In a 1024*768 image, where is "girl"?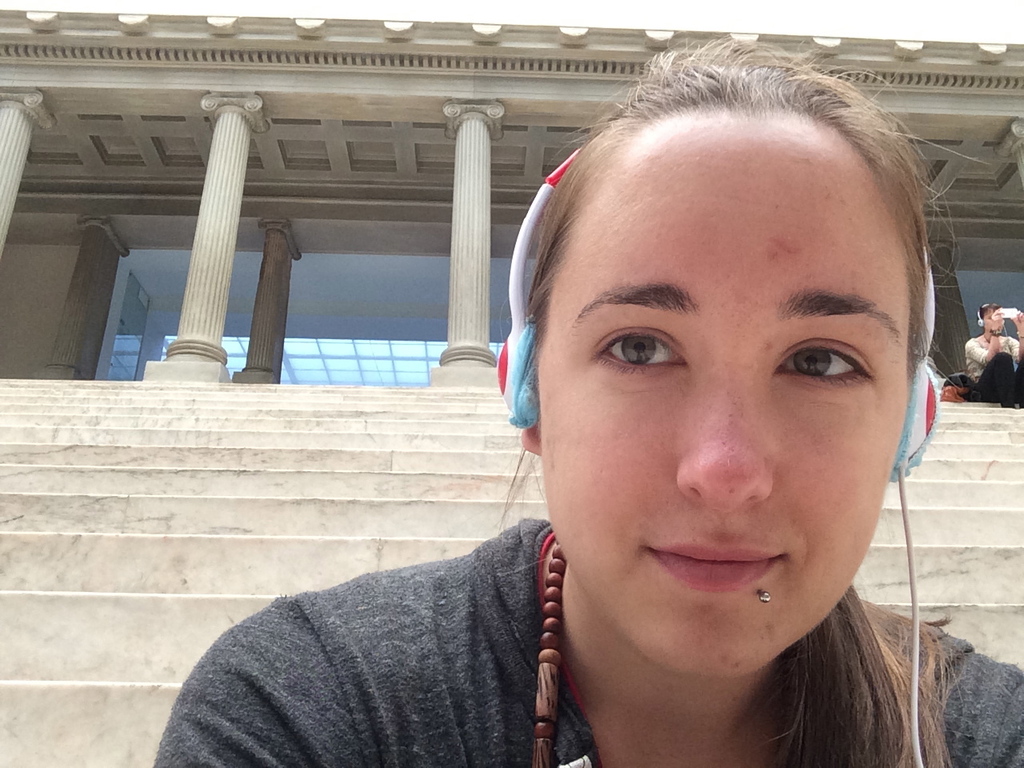
[left=156, top=50, right=1021, bottom=767].
